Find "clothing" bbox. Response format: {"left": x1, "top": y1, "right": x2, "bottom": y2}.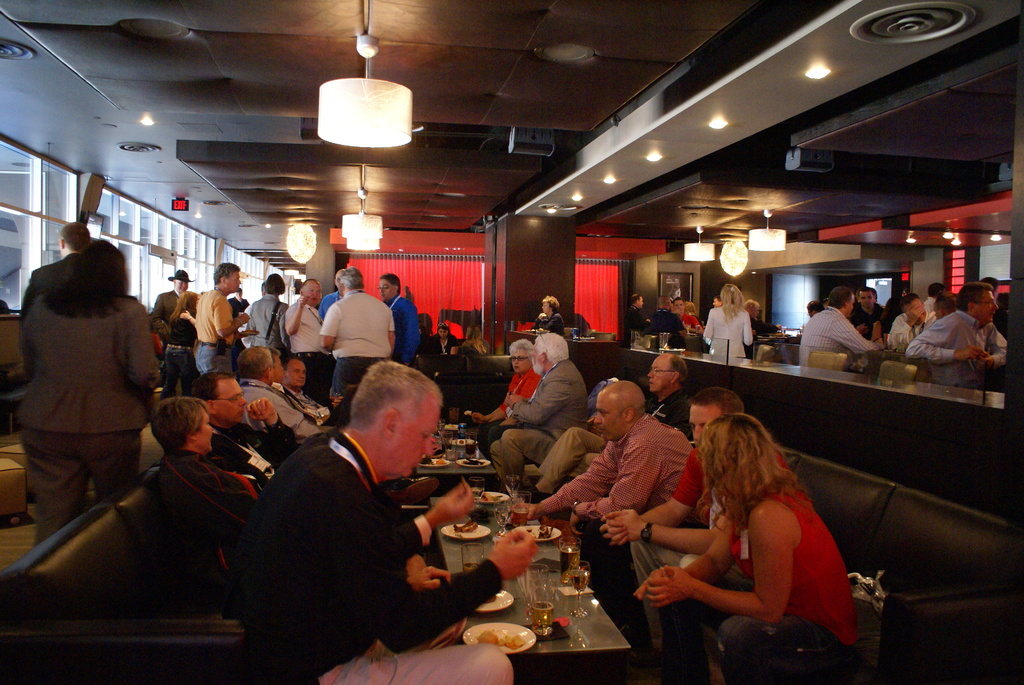
{"left": 237, "top": 398, "right": 474, "bottom": 675}.
